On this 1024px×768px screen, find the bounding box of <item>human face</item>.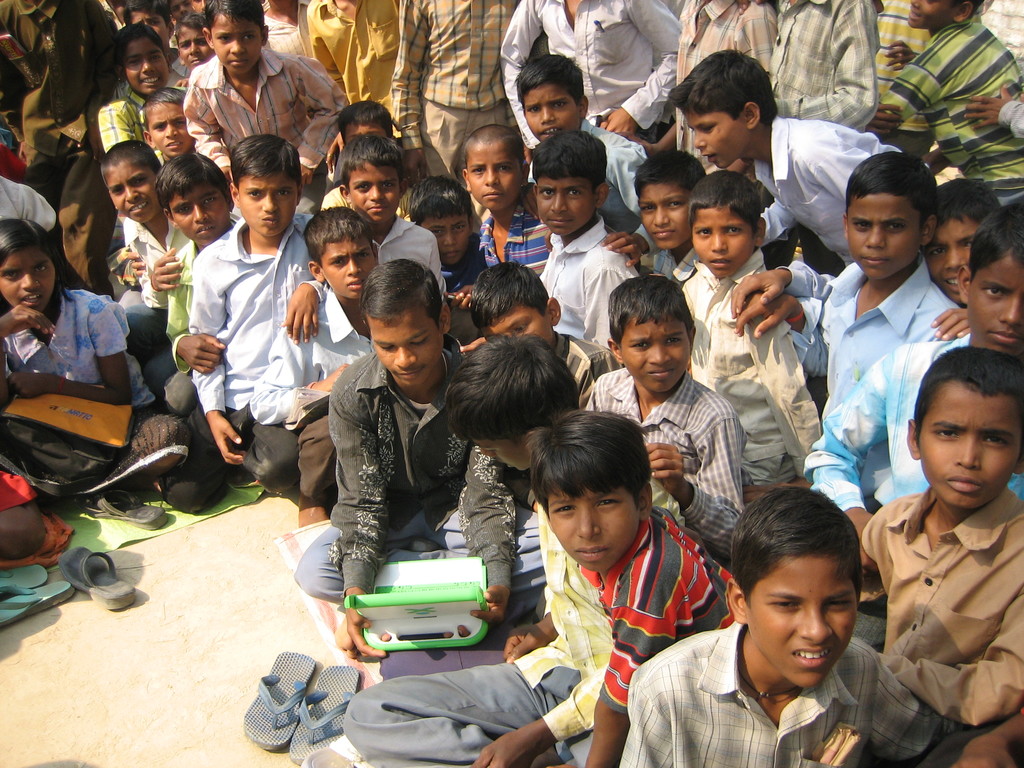
Bounding box: 913/377/1023/511.
